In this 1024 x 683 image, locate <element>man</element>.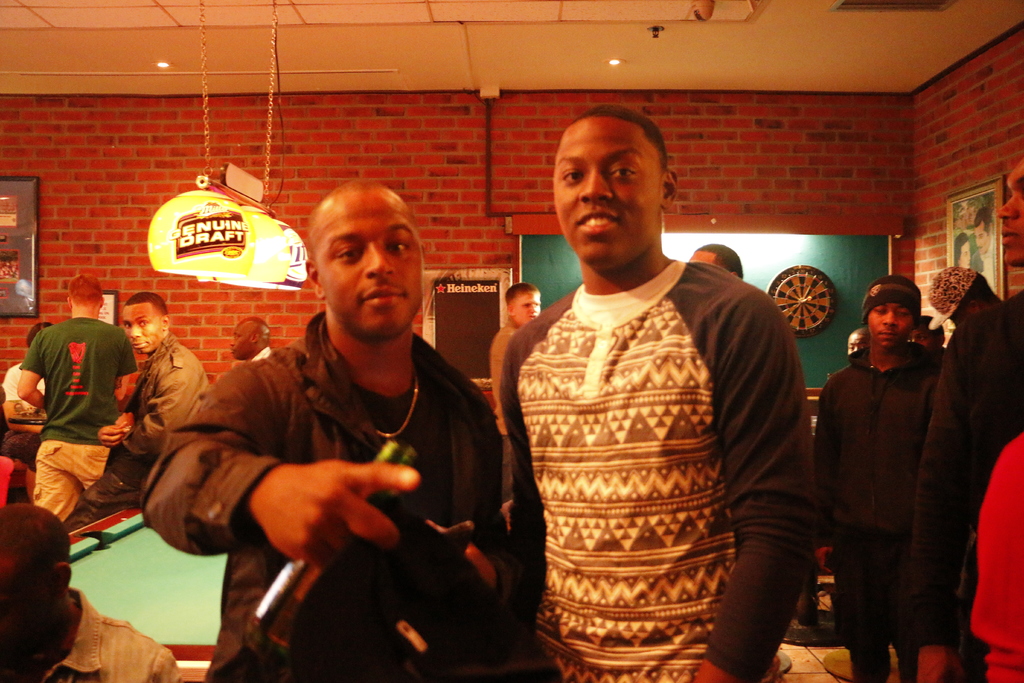
Bounding box: {"left": 813, "top": 270, "right": 1016, "bottom": 682}.
